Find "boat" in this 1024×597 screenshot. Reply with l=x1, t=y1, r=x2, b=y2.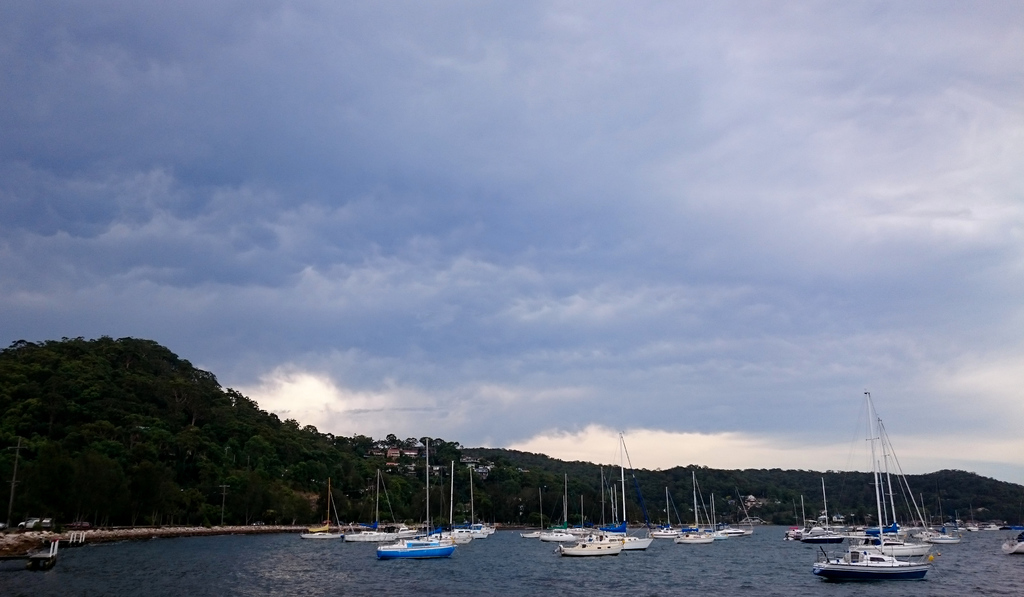
l=780, t=495, r=817, b=543.
